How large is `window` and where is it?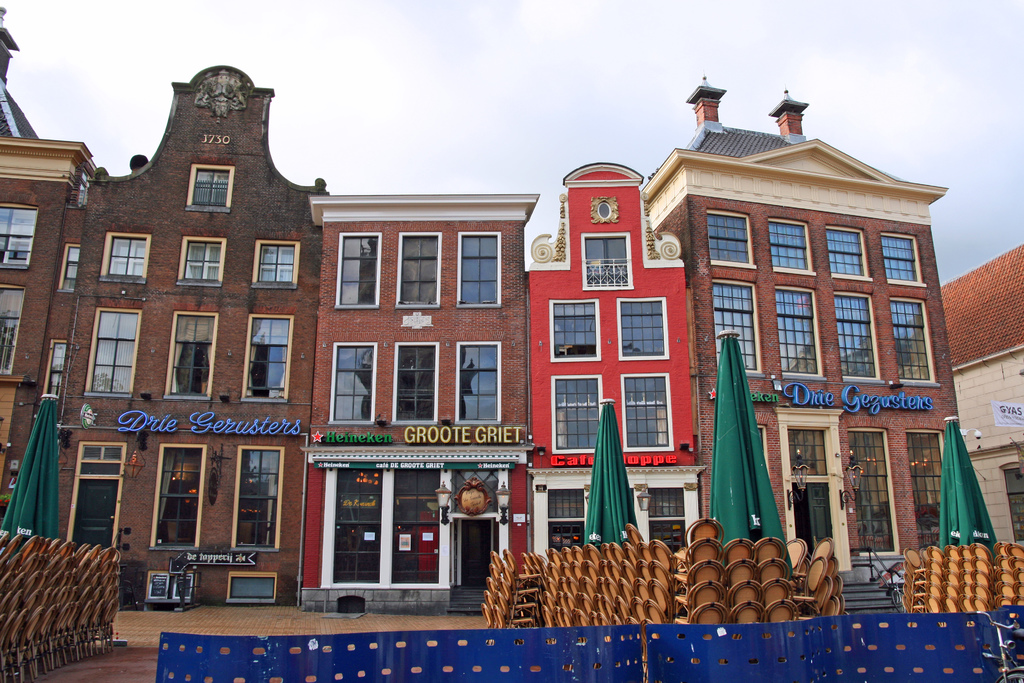
Bounding box: pyautogui.locateOnScreen(771, 217, 815, 279).
